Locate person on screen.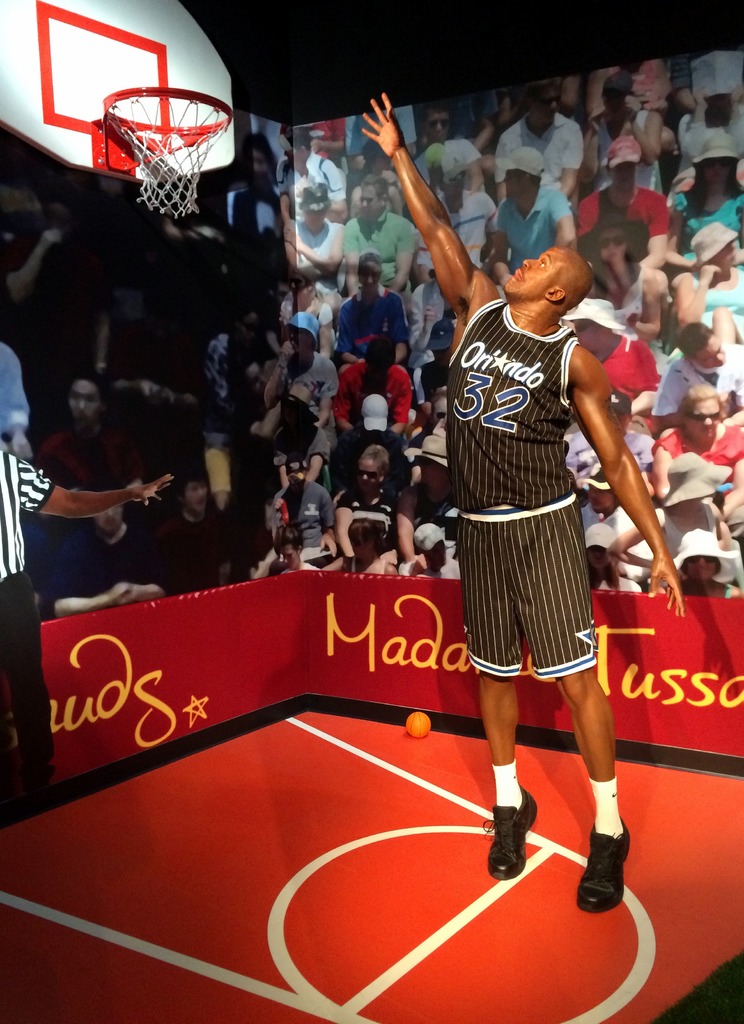
On screen at select_region(344, 106, 412, 186).
